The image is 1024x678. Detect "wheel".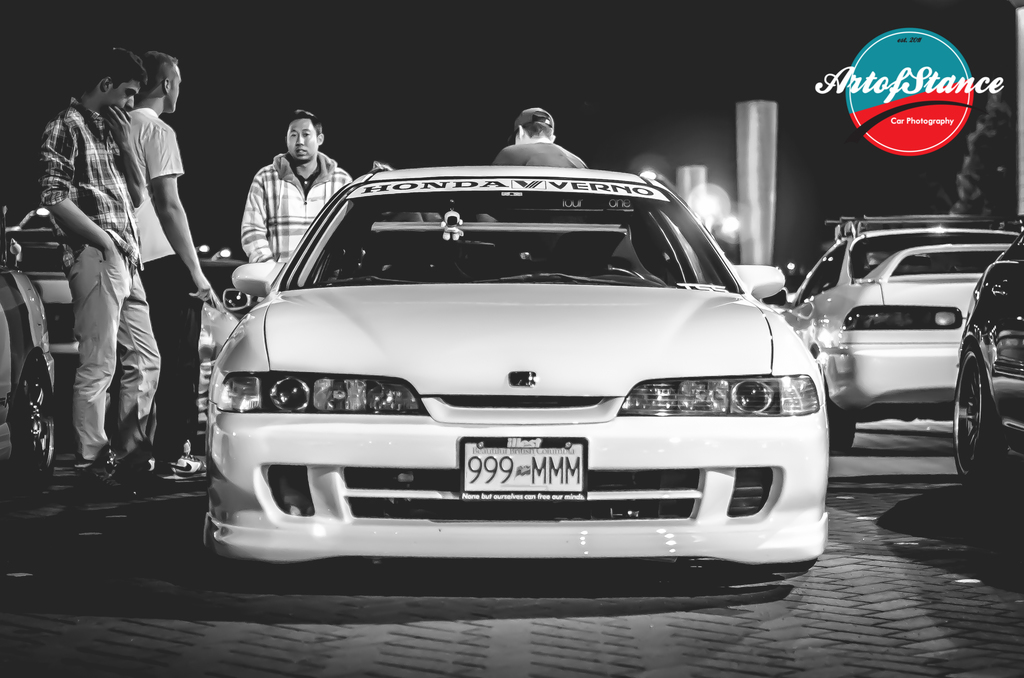
Detection: [826,385,857,451].
